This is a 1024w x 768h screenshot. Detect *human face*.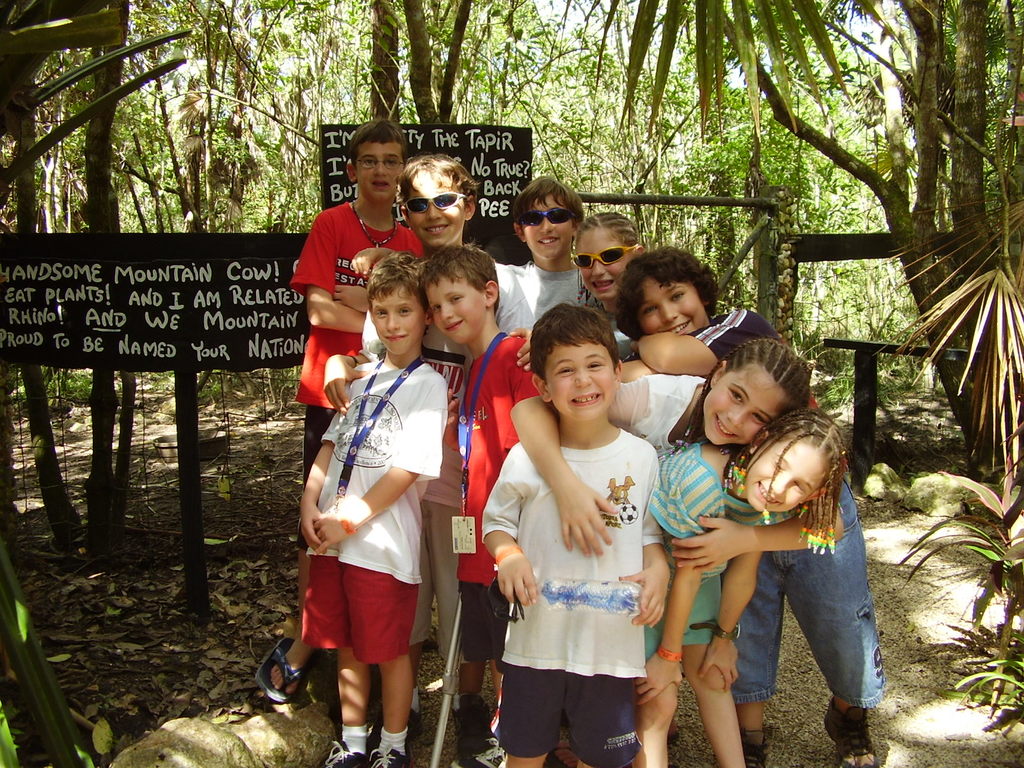
{"x1": 703, "y1": 364, "x2": 783, "y2": 442}.
